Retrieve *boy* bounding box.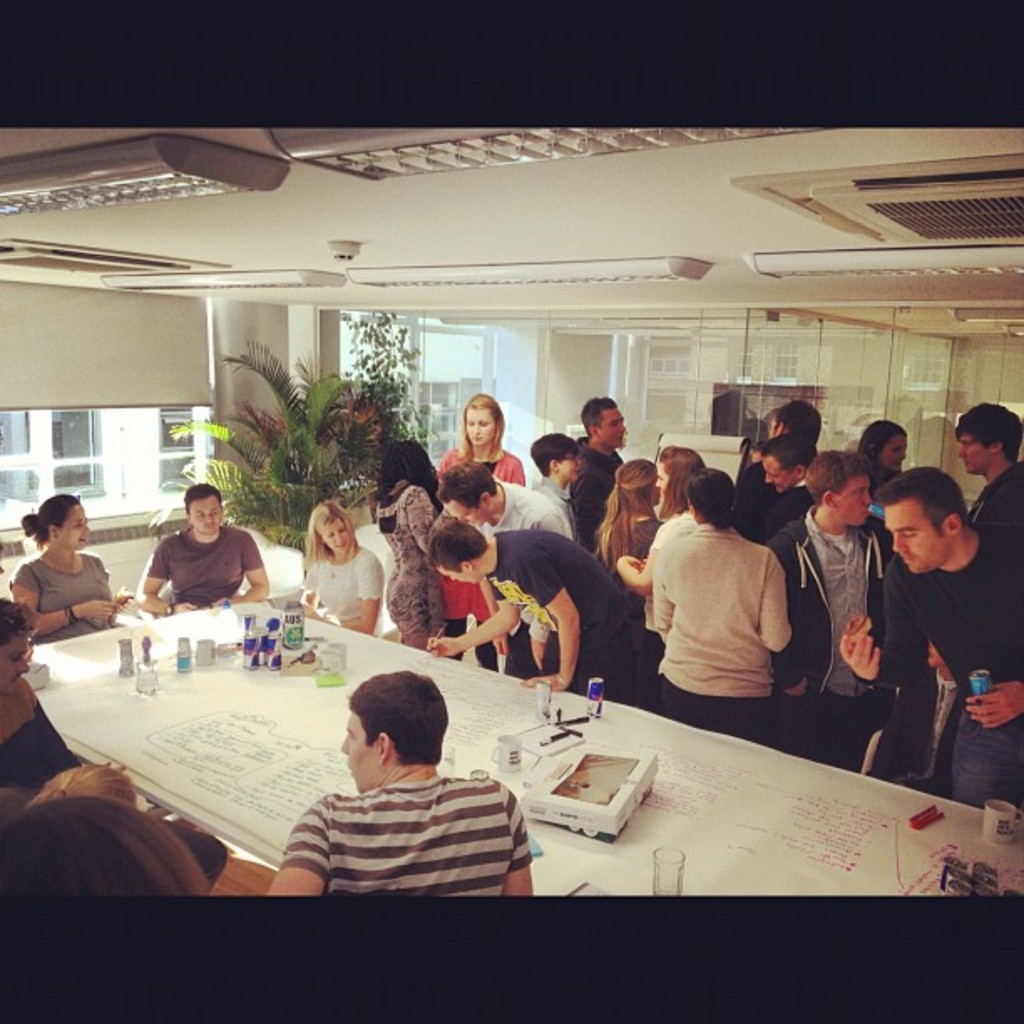
Bounding box: x1=525 y1=432 x2=584 y2=525.
